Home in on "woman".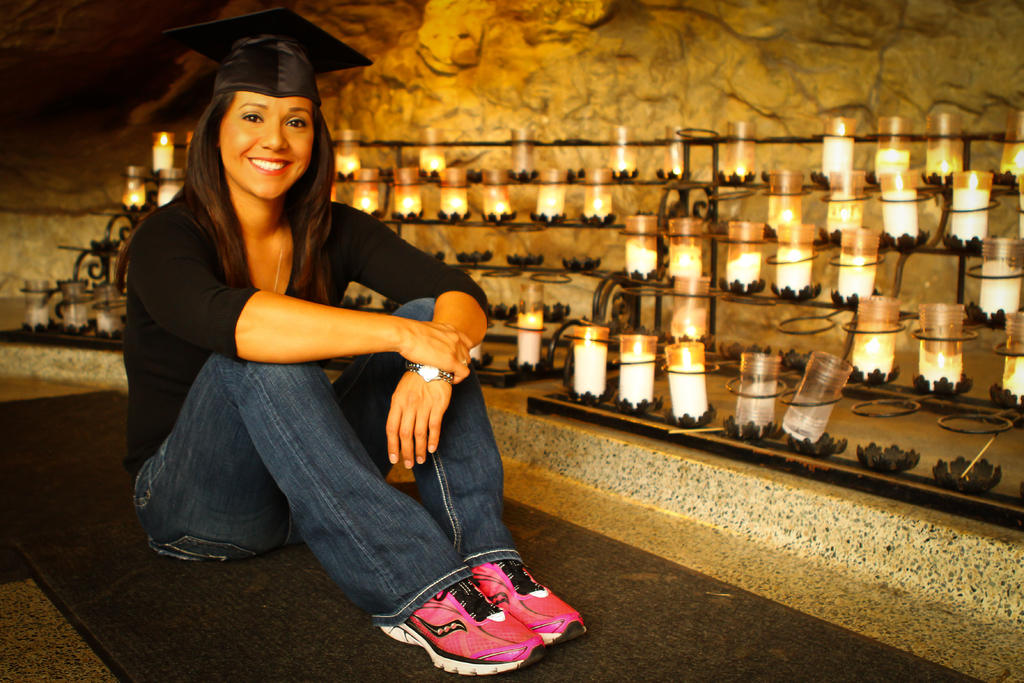
Homed in at select_region(124, 19, 584, 680).
